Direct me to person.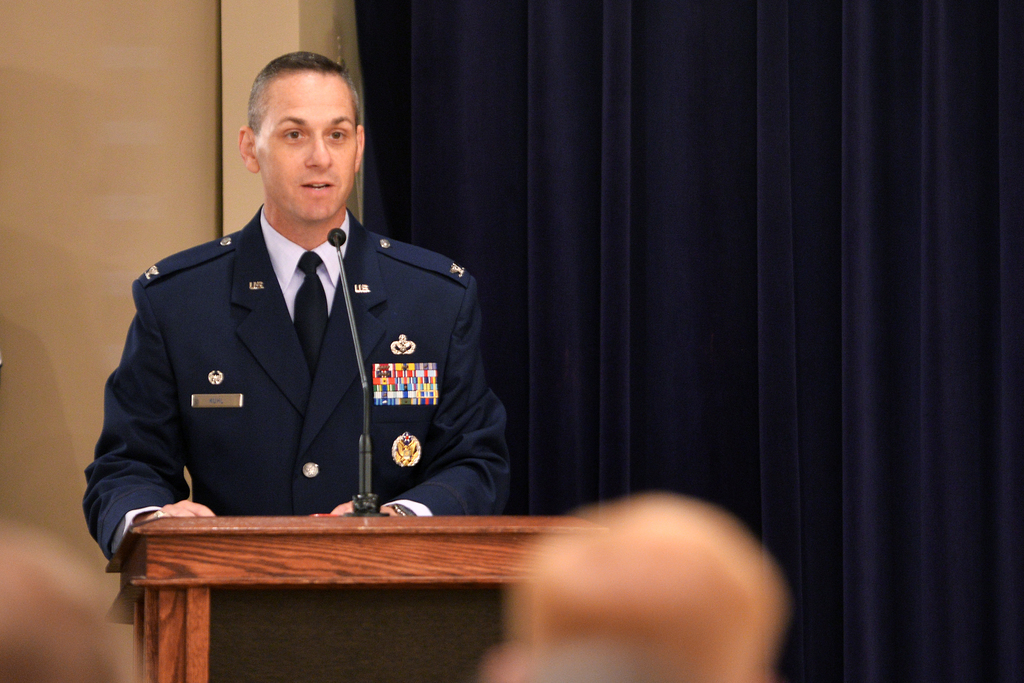
Direction: (x1=484, y1=497, x2=786, y2=682).
